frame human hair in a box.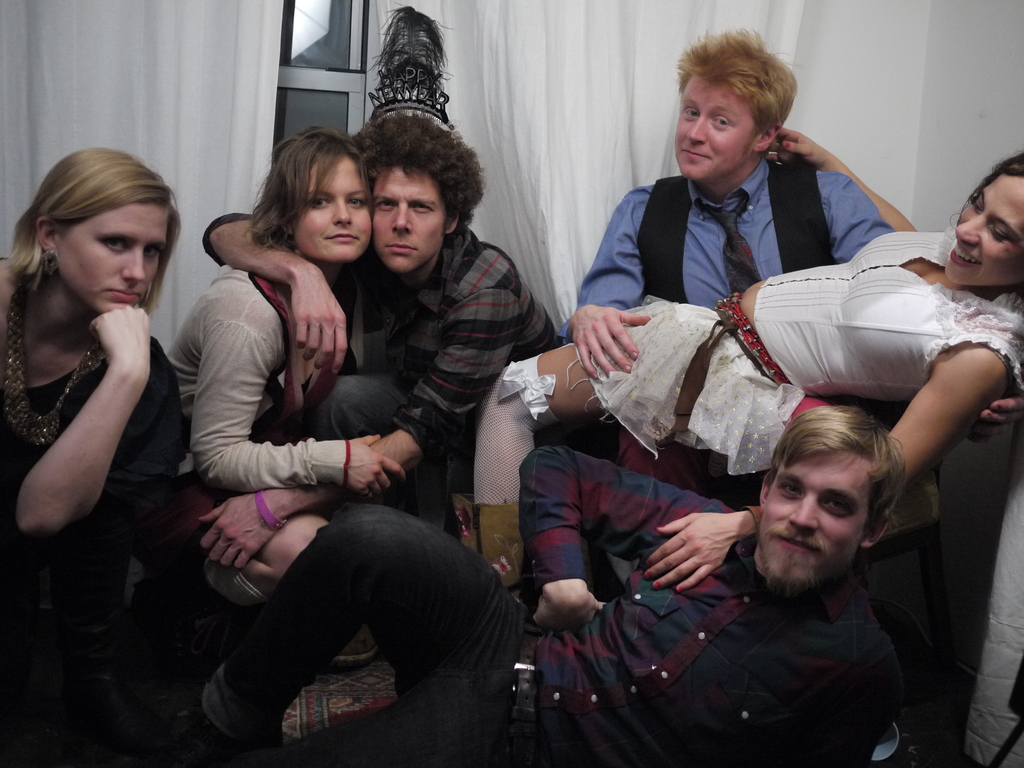
[673,20,799,161].
